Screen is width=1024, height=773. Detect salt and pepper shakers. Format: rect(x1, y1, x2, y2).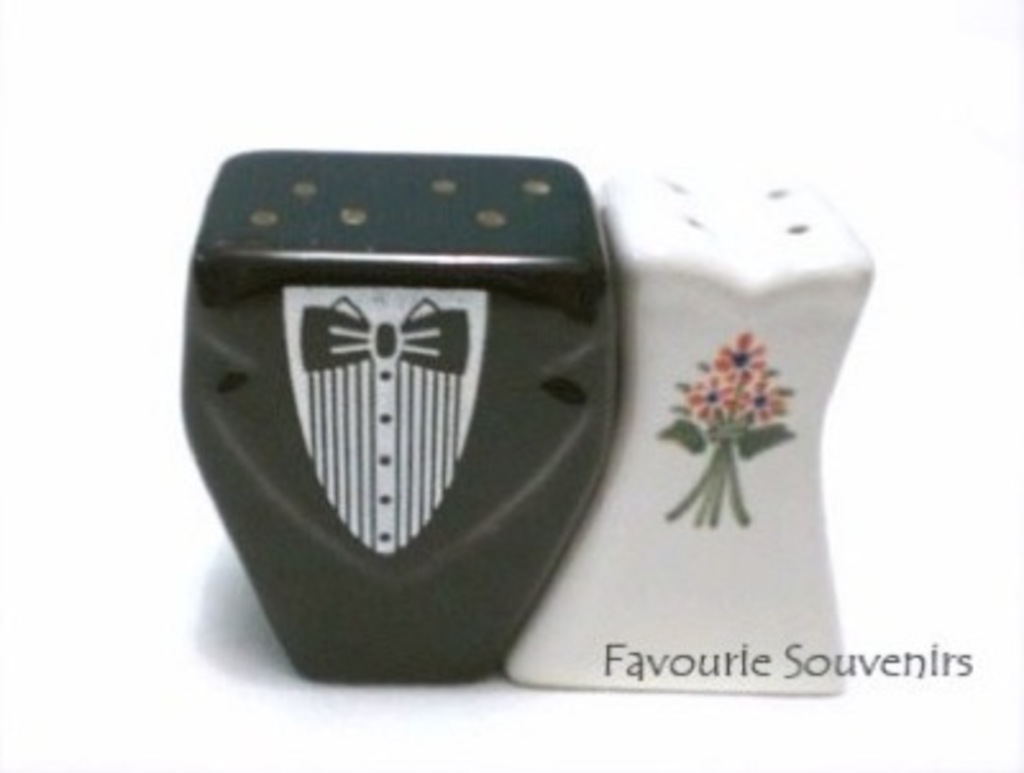
rect(504, 169, 842, 691).
